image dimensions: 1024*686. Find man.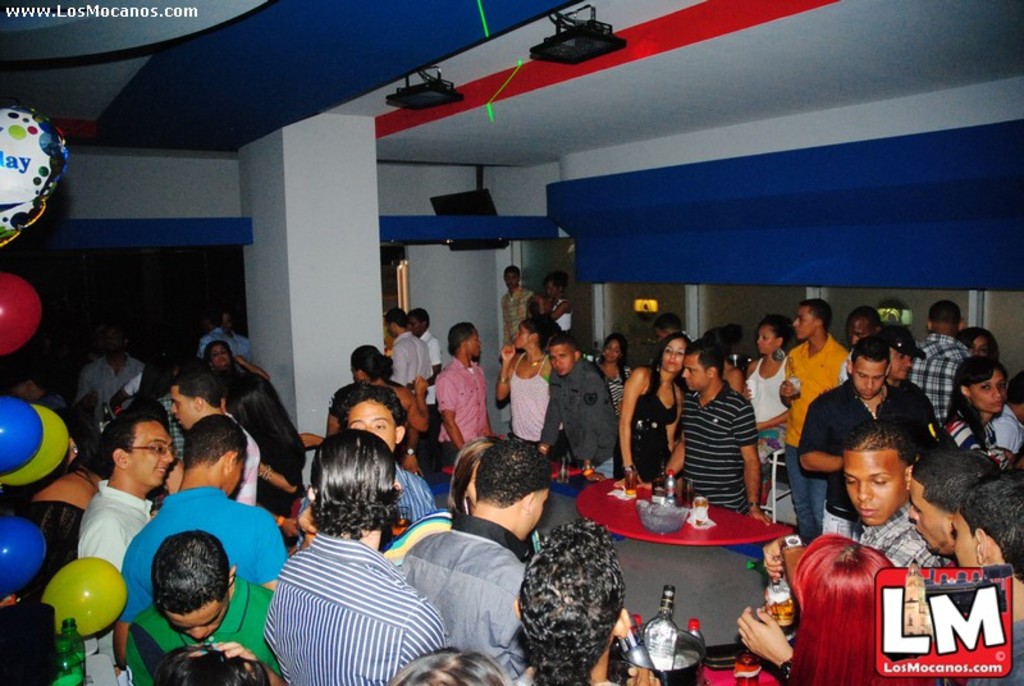
<bbox>403, 308, 442, 430</bbox>.
